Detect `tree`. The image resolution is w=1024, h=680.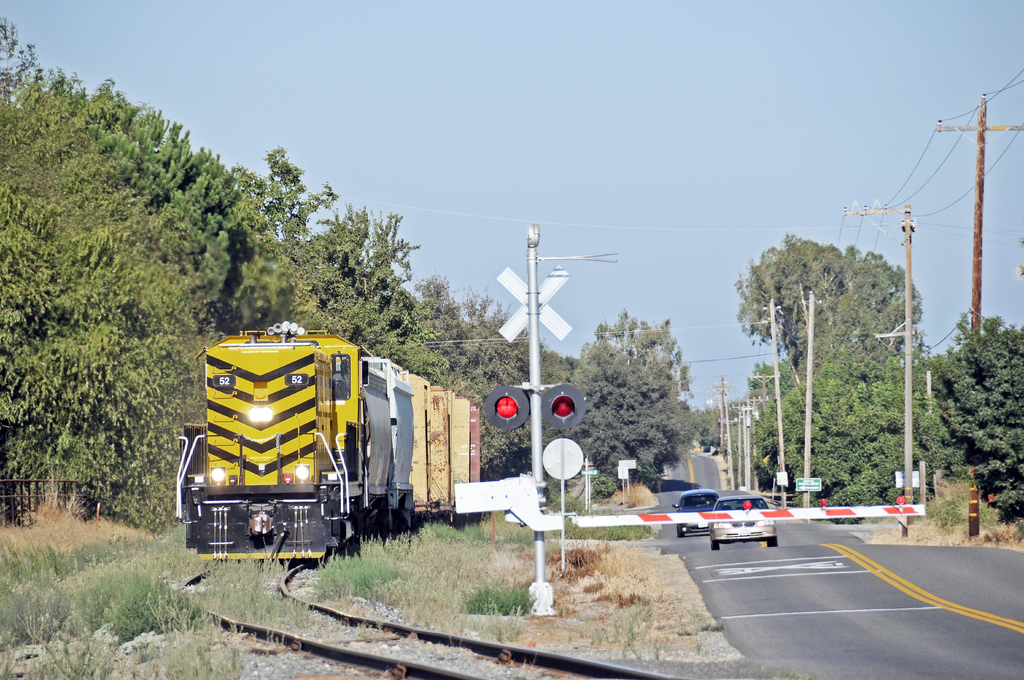
580 301 710 482.
